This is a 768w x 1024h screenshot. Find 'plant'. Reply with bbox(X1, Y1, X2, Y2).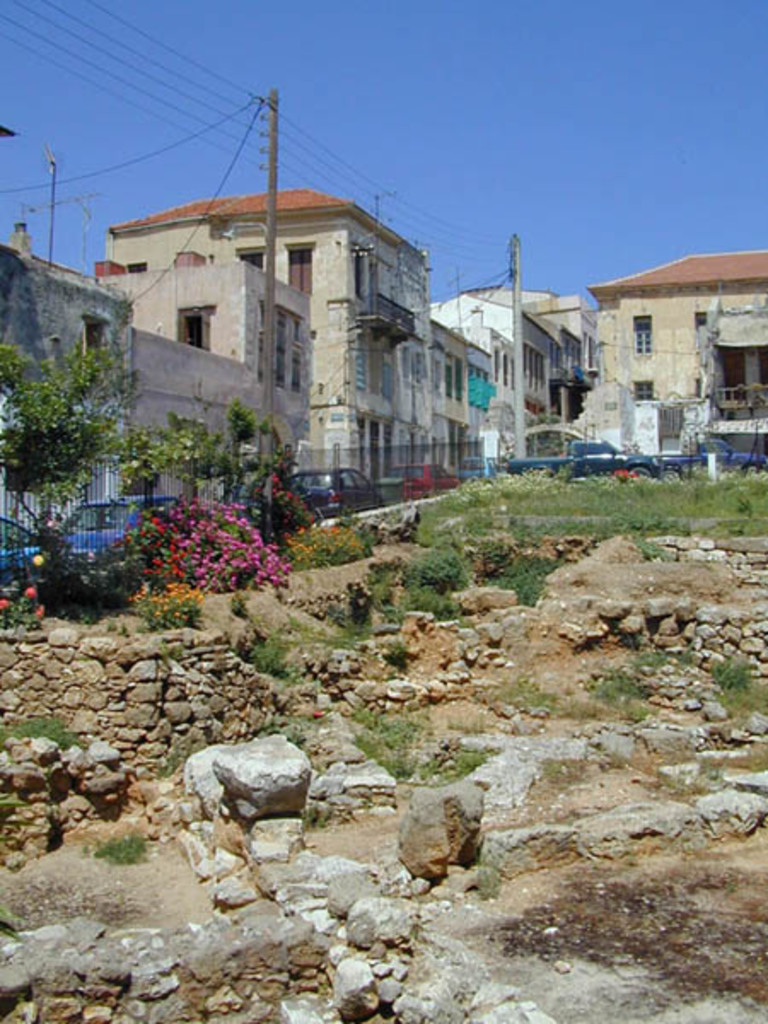
bbox(488, 553, 565, 608).
